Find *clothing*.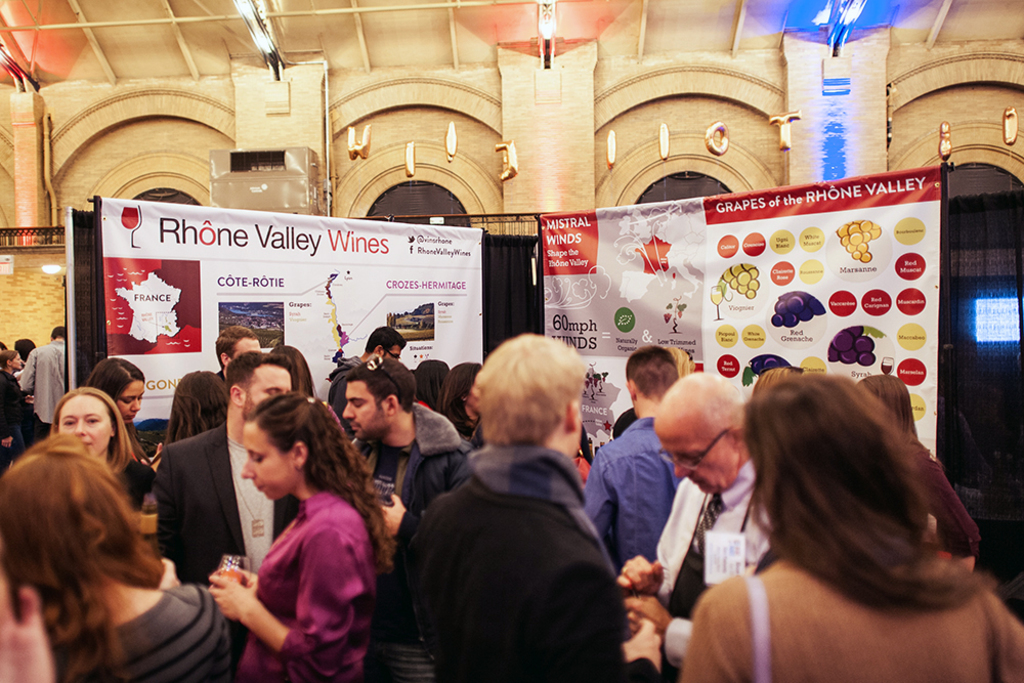
[150,415,297,585].
